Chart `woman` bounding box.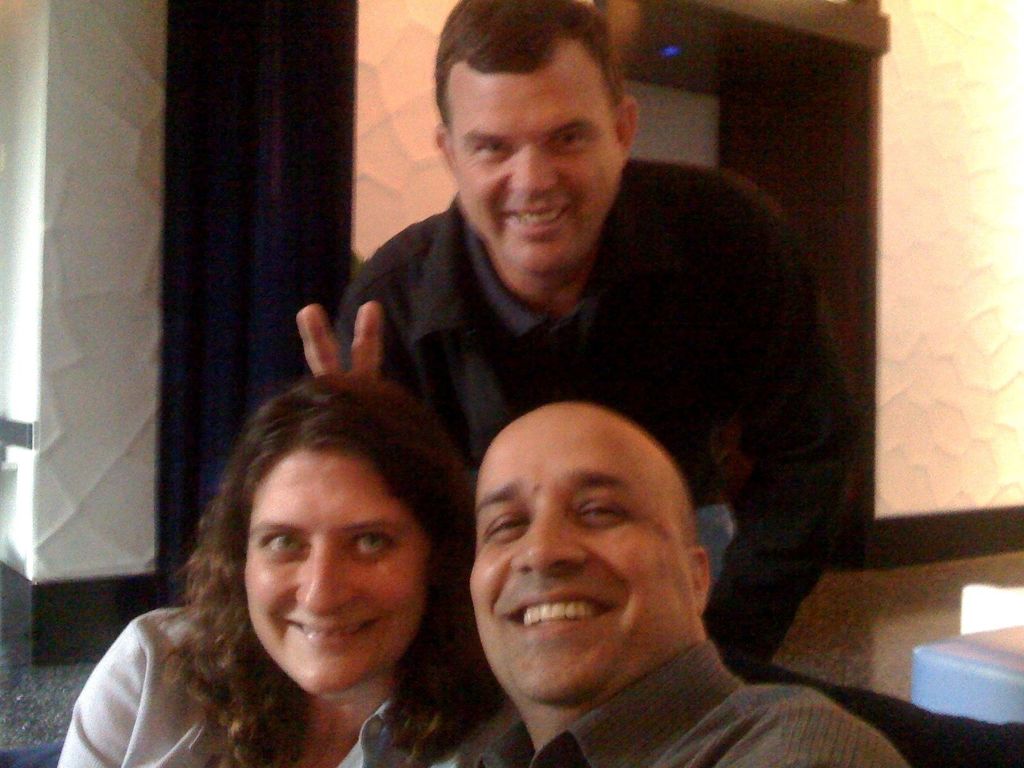
Charted: bbox(83, 365, 510, 767).
